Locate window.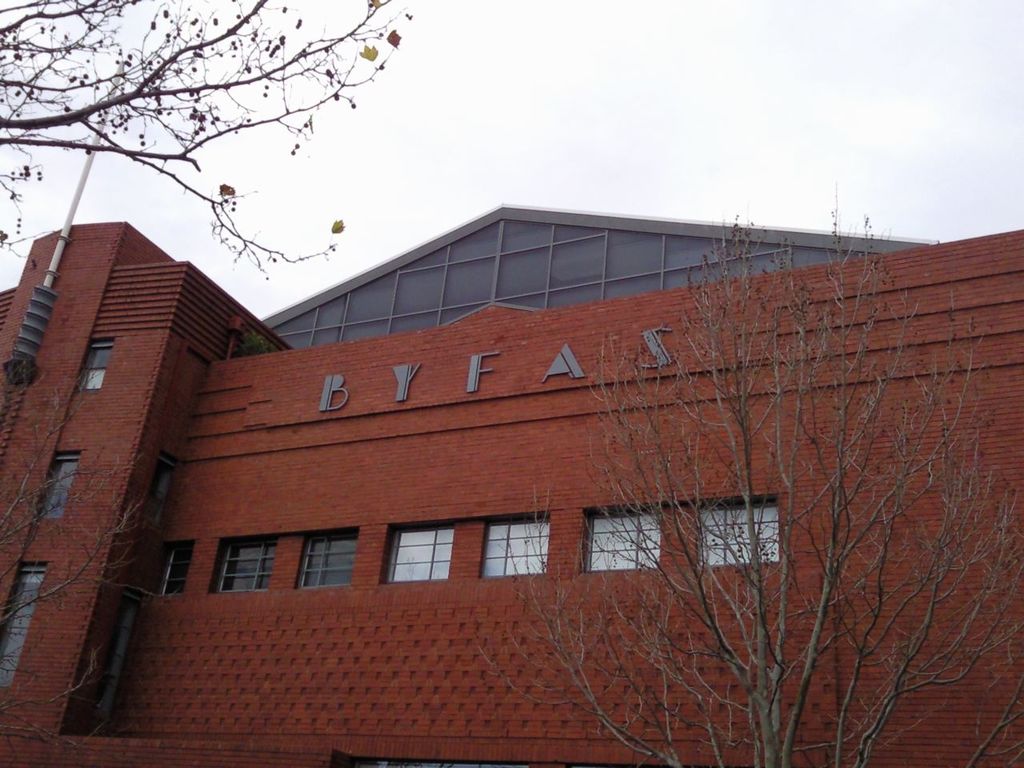
Bounding box: x1=701 y1=501 x2=779 y2=569.
